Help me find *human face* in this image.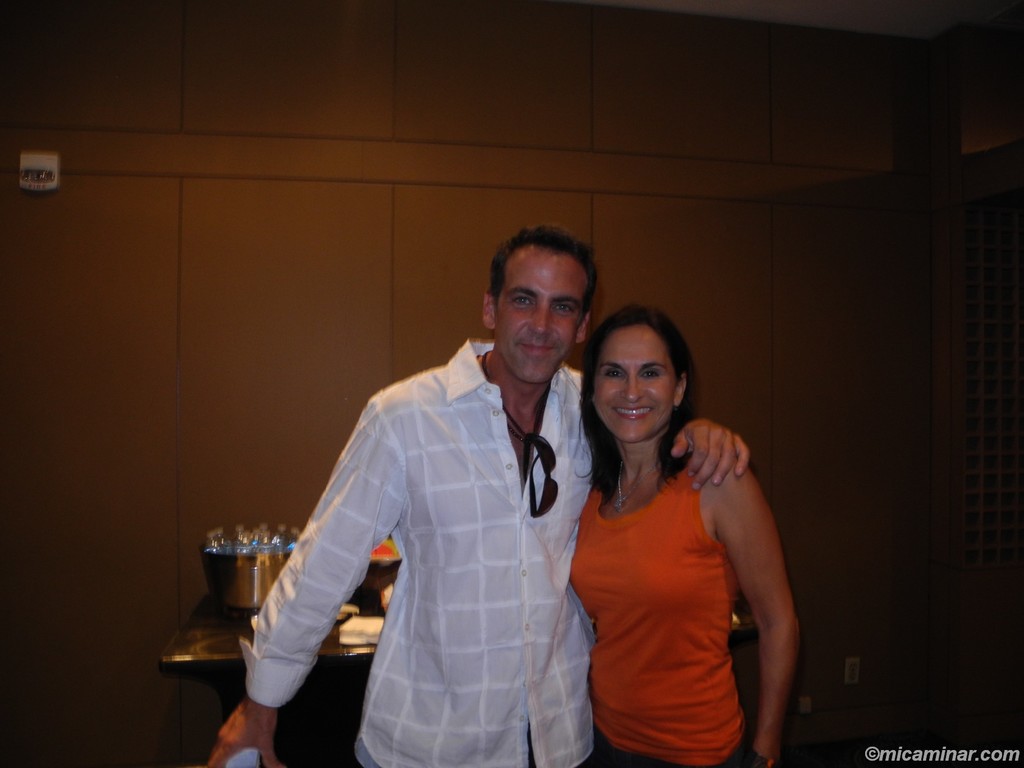
Found it: <bbox>504, 246, 578, 383</bbox>.
